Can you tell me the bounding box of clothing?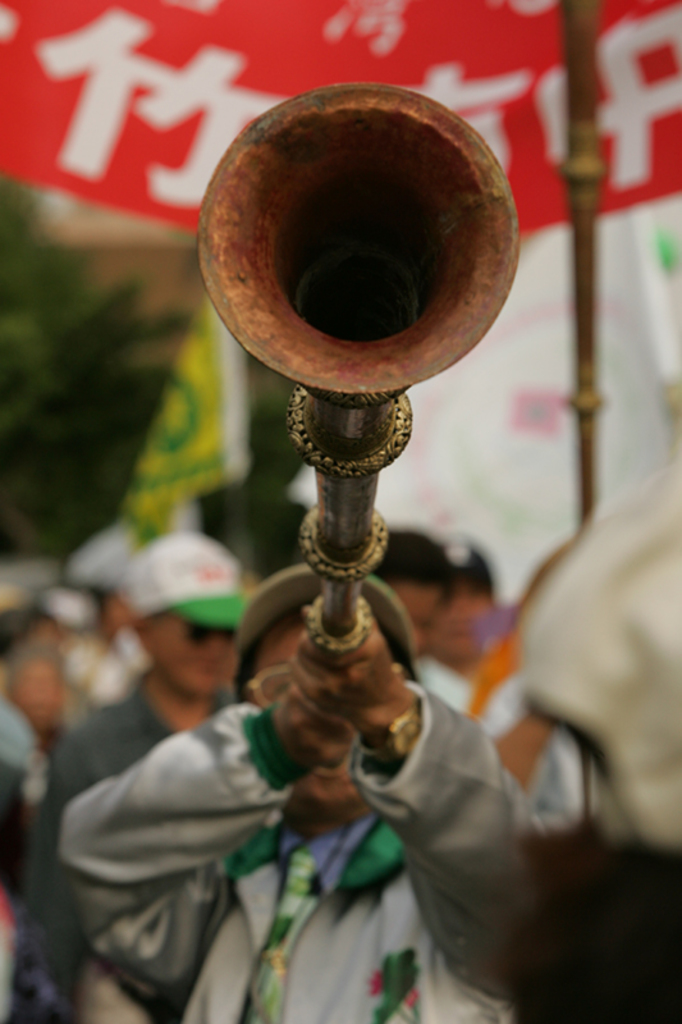
detection(45, 669, 238, 1023).
